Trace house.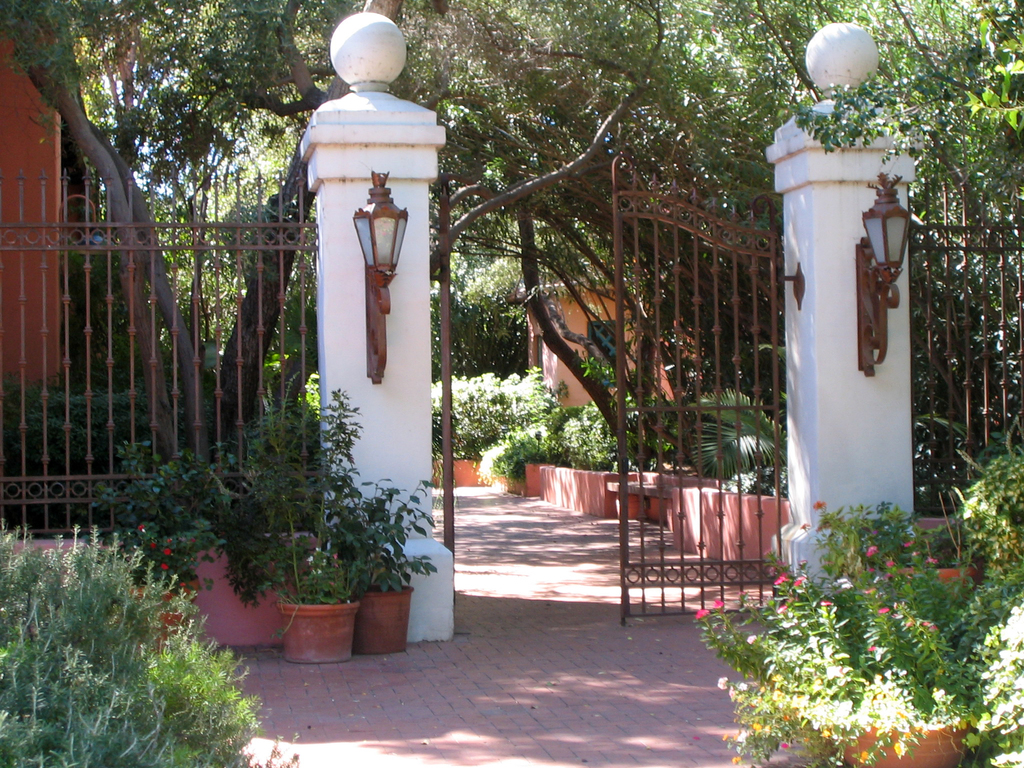
Traced to <bbox>514, 235, 700, 404</bbox>.
